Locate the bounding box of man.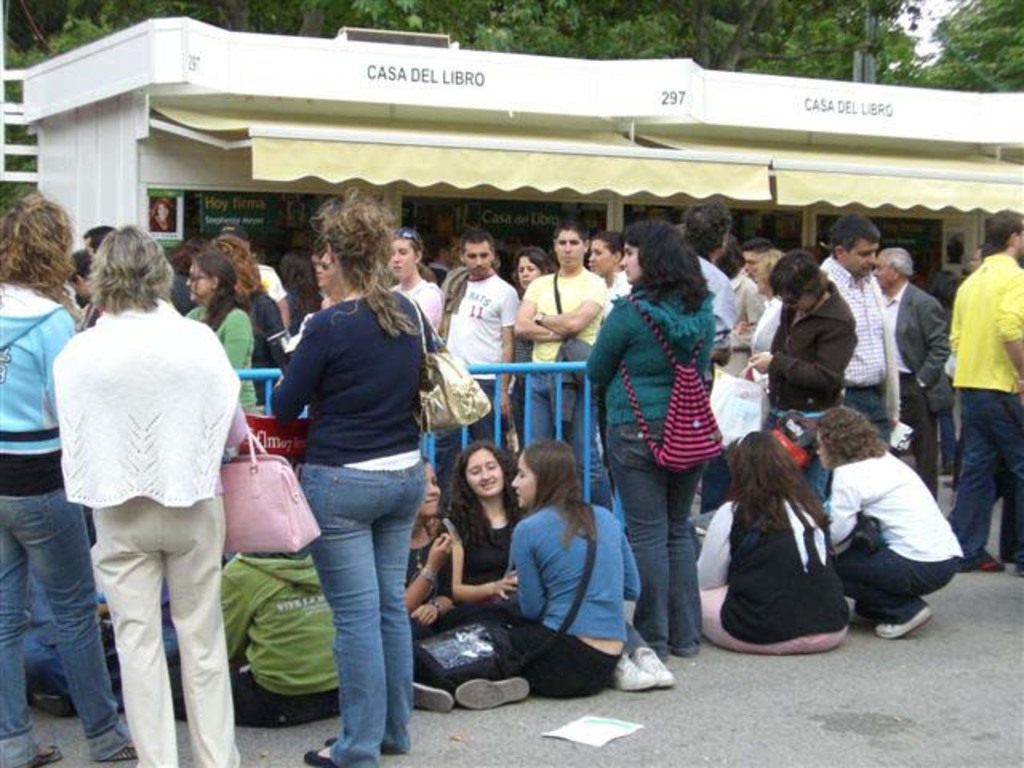
Bounding box: box=[939, 213, 1023, 589].
